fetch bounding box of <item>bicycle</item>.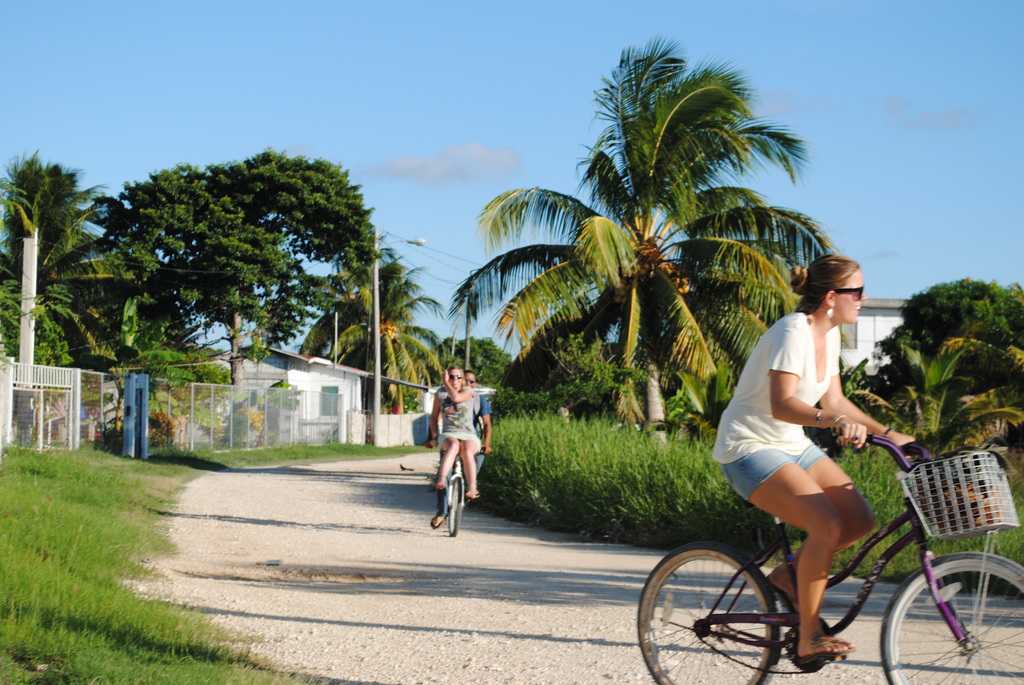
Bbox: 654:404:973:676.
